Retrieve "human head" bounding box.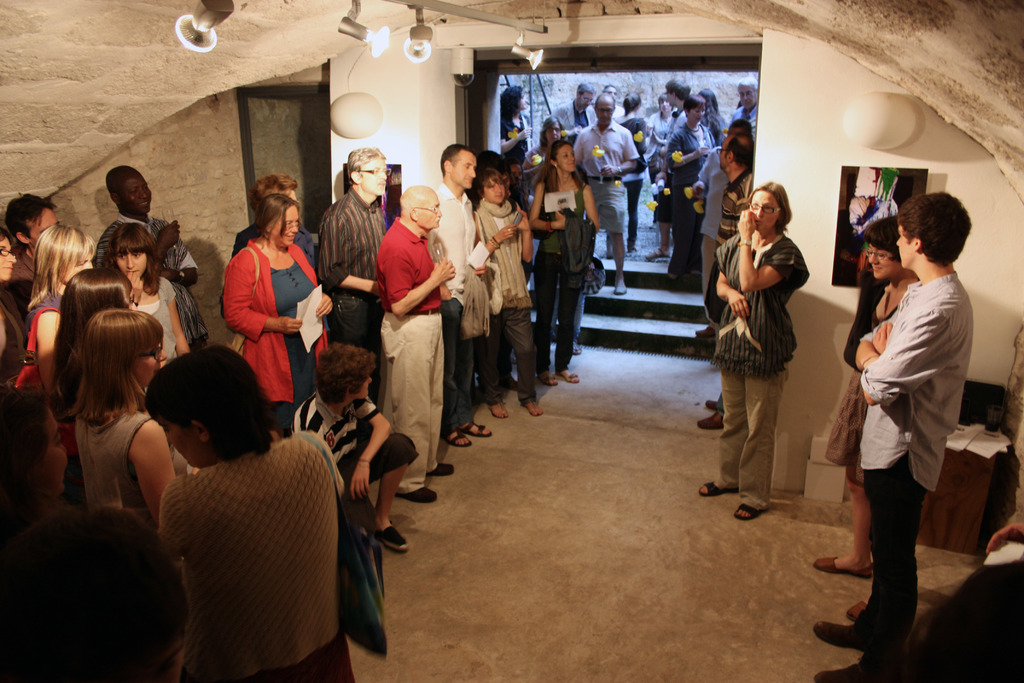
Bounding box: select_region(134, 357, 268, 474).
